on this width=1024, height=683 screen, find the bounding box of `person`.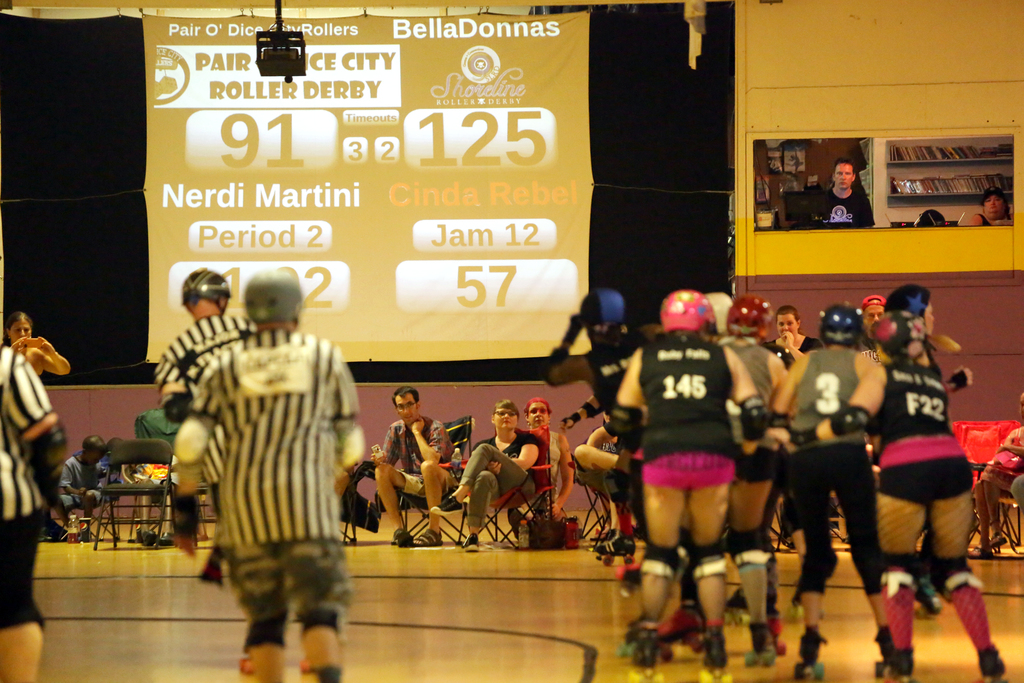
Bounding box: 172 268 365 682.
